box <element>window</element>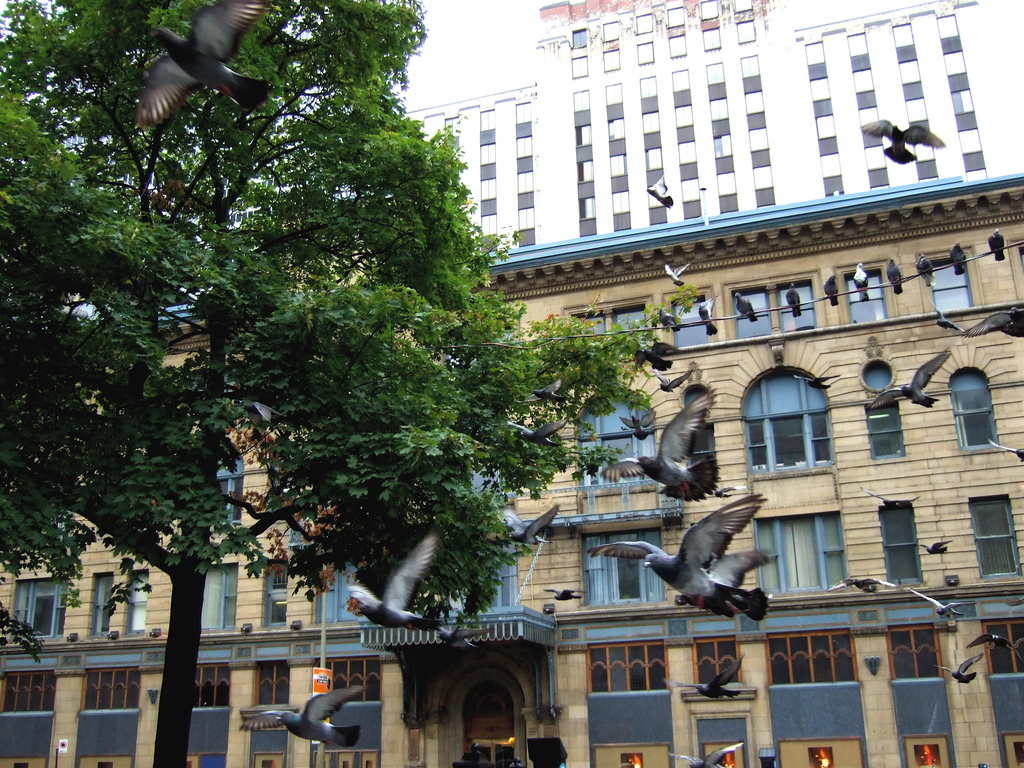
{"left": 868, "top": 403, "right": 908, "bottom": 460}
